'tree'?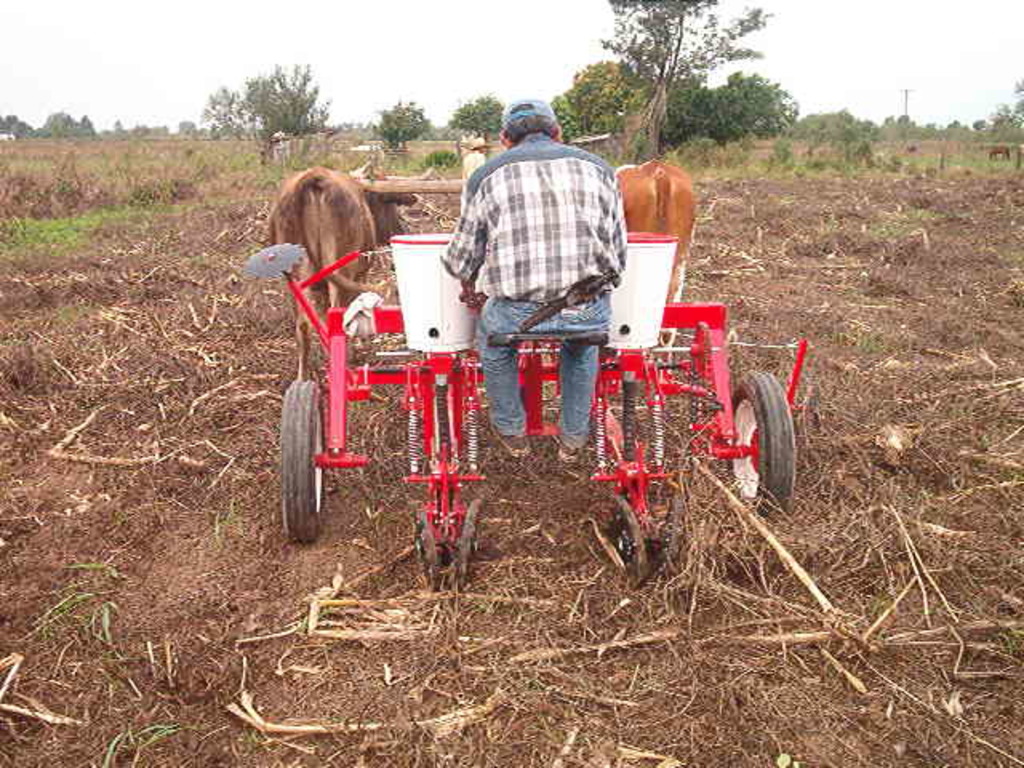
BBox(544, 91, 586, 149)
